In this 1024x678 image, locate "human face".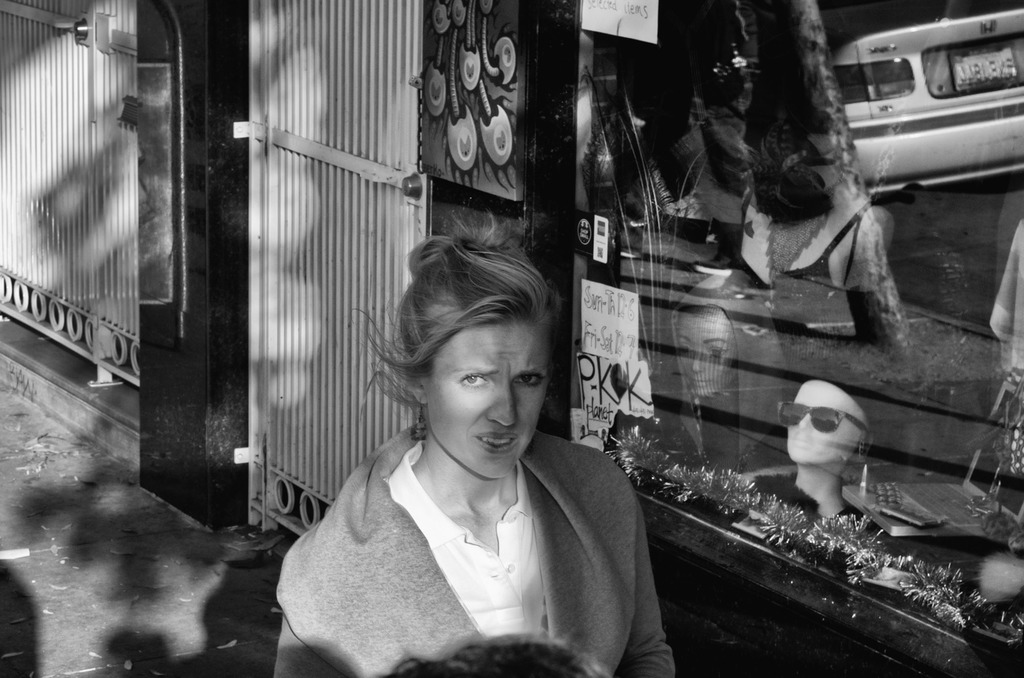
Bounding box: rect(422, 313, 542, 474).
